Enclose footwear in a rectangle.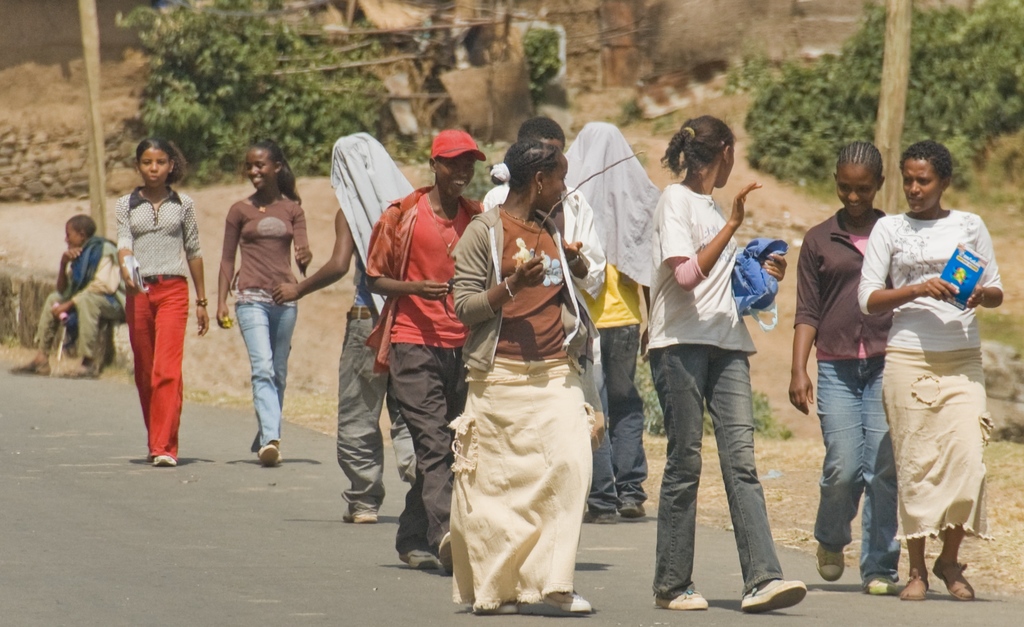
box=[439, 533, 452, 573].
